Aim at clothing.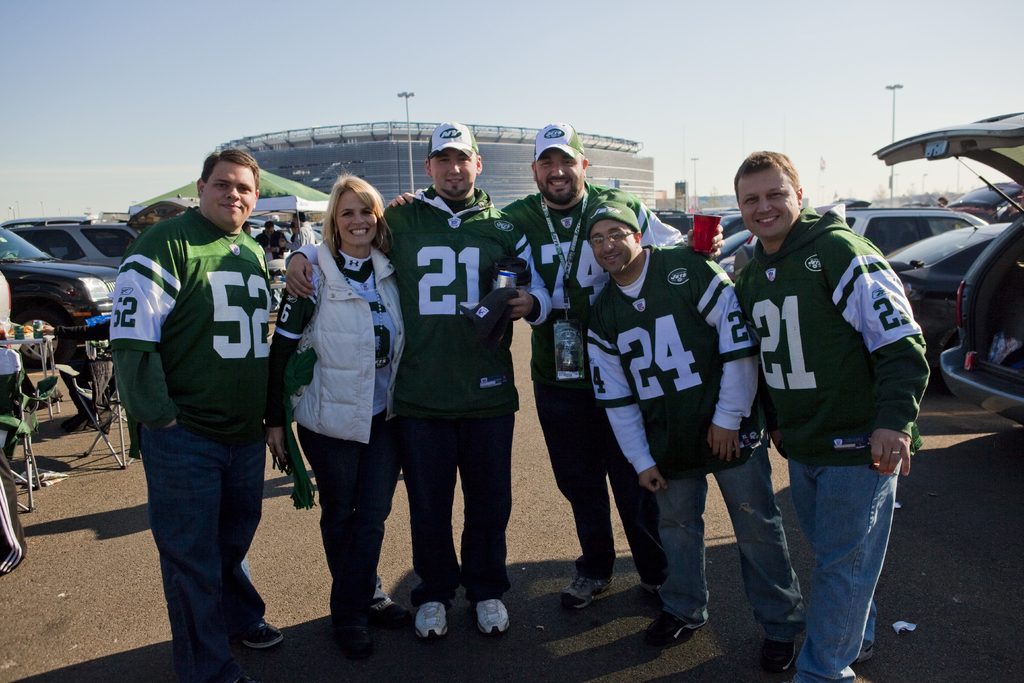
Aimed at l=109, t=142, r=291, b=650.
